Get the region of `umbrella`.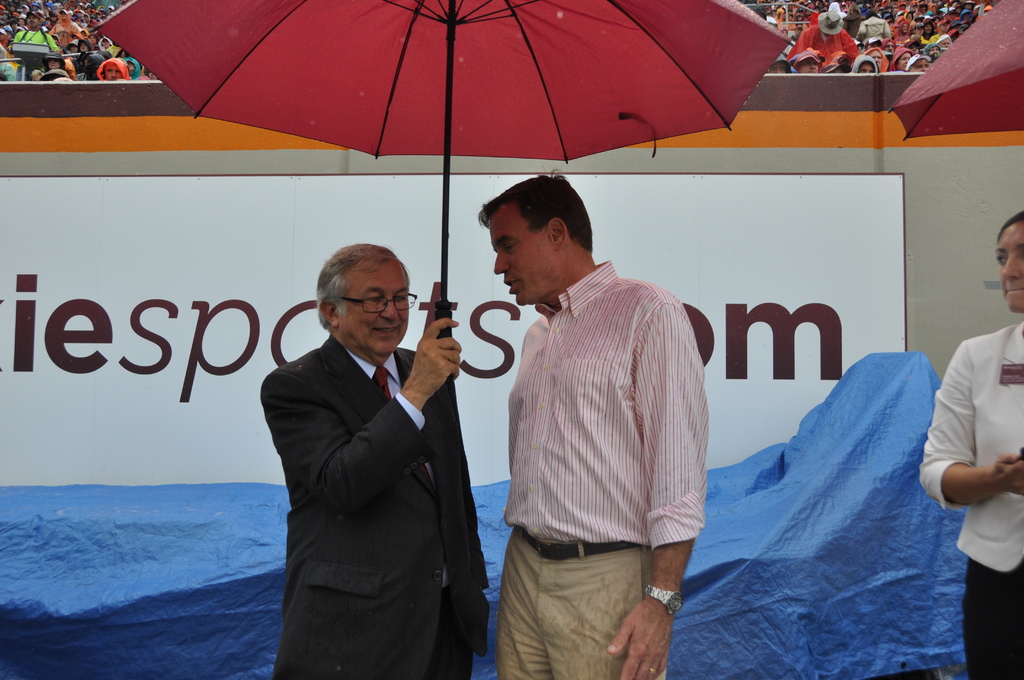
{"x1": 884, "y1": 0, "x2": 1023, "y2": 142}.
